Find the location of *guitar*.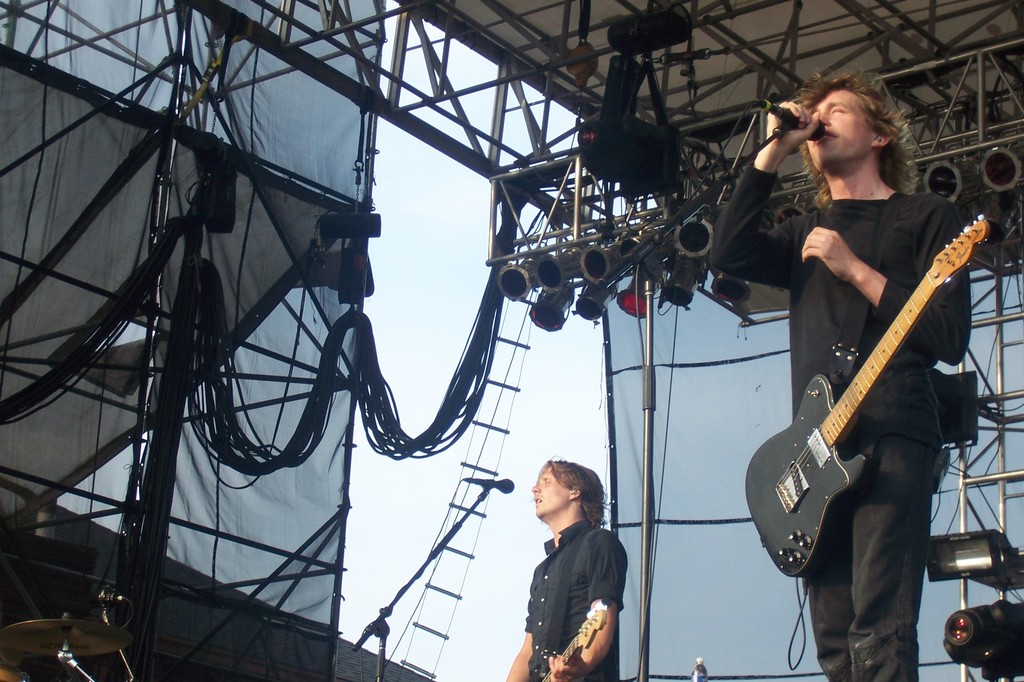
Location: bbox=[758, 220, 975, 583].
